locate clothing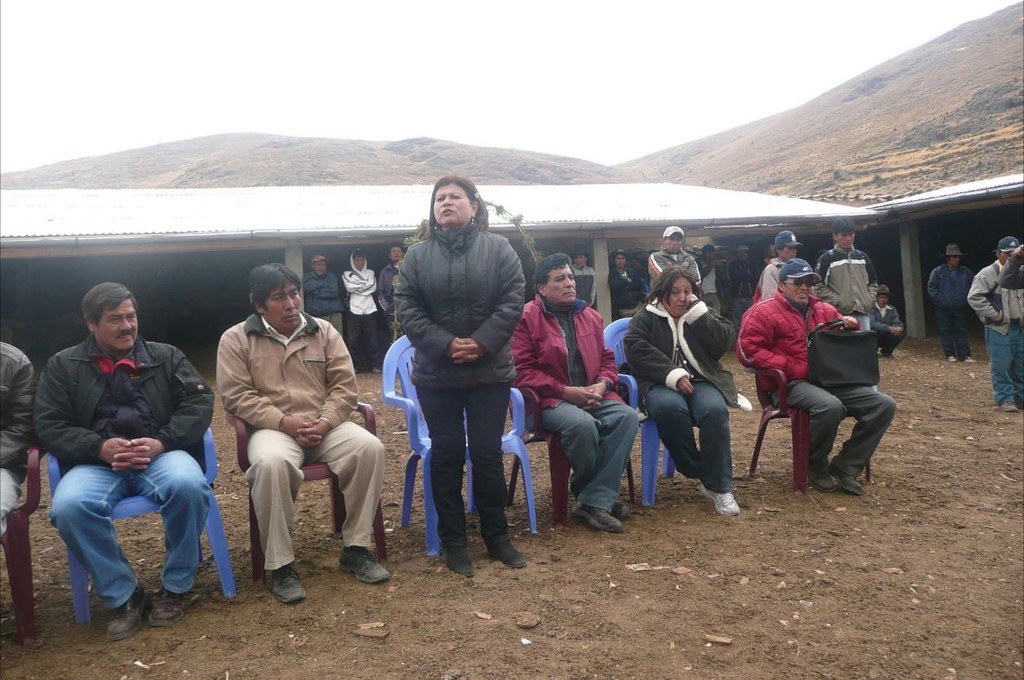
box(814, 247, 877, 391)
